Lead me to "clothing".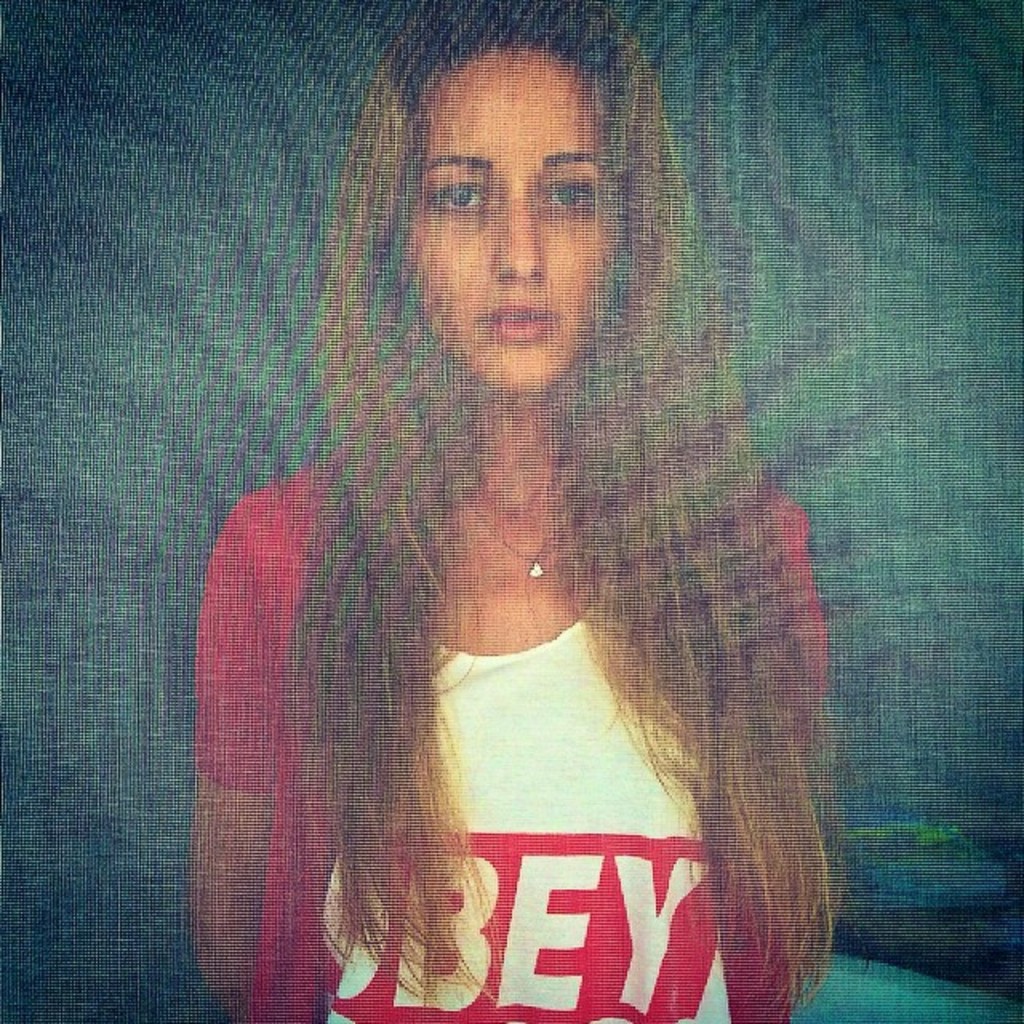
Lead to 195,445,834,1022.
